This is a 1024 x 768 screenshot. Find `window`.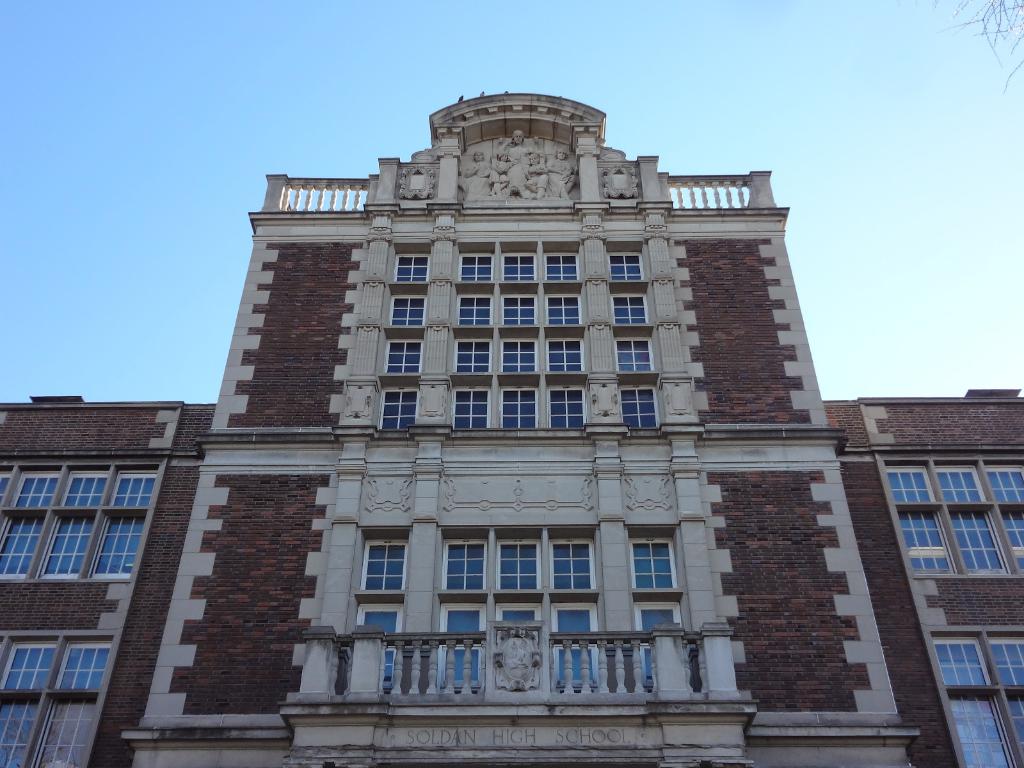
Bounding box: crop(557, 602, 596, 683).
